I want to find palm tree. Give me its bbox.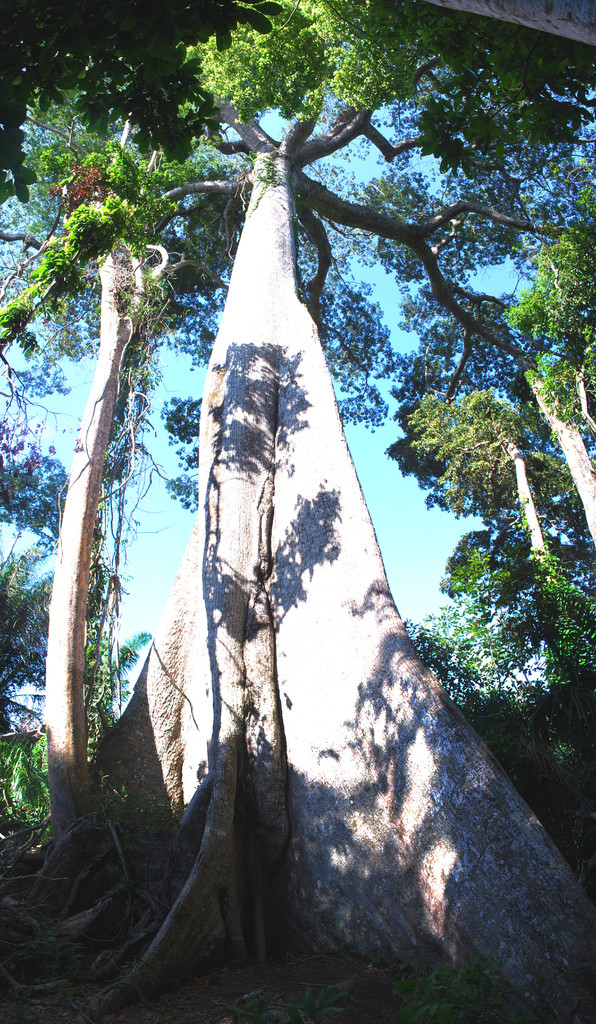
425 262 549 636.
